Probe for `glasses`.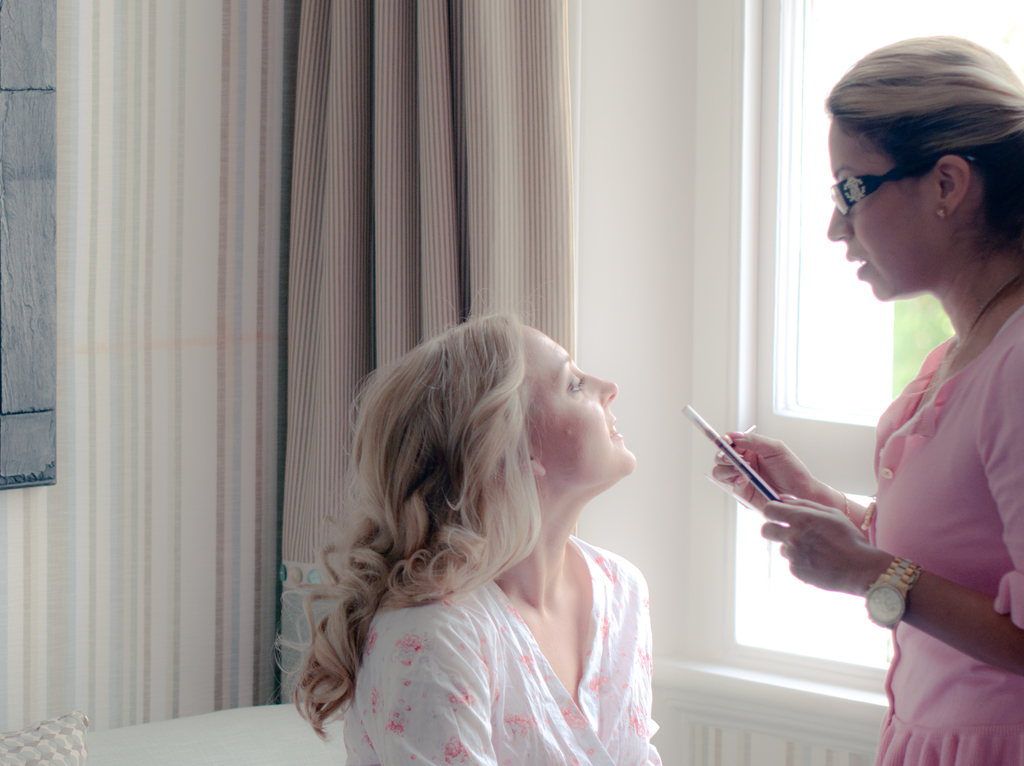
Probe result: rect(831, 168, 919, 213).
